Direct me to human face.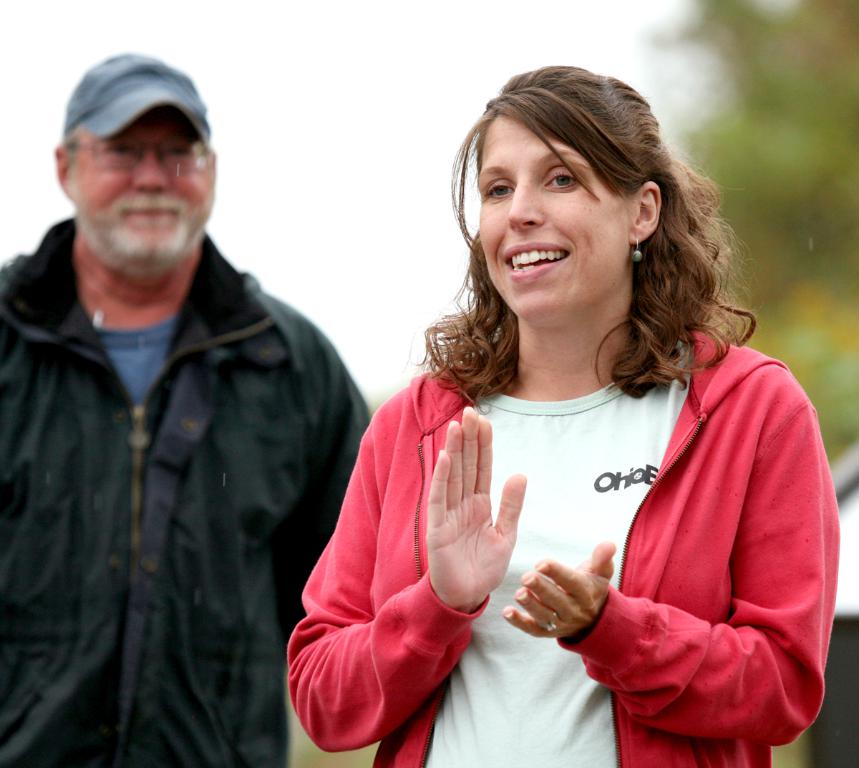
Direction: {"x1": 477, "y1": 112, "x2": 634, "y2": 313}.
